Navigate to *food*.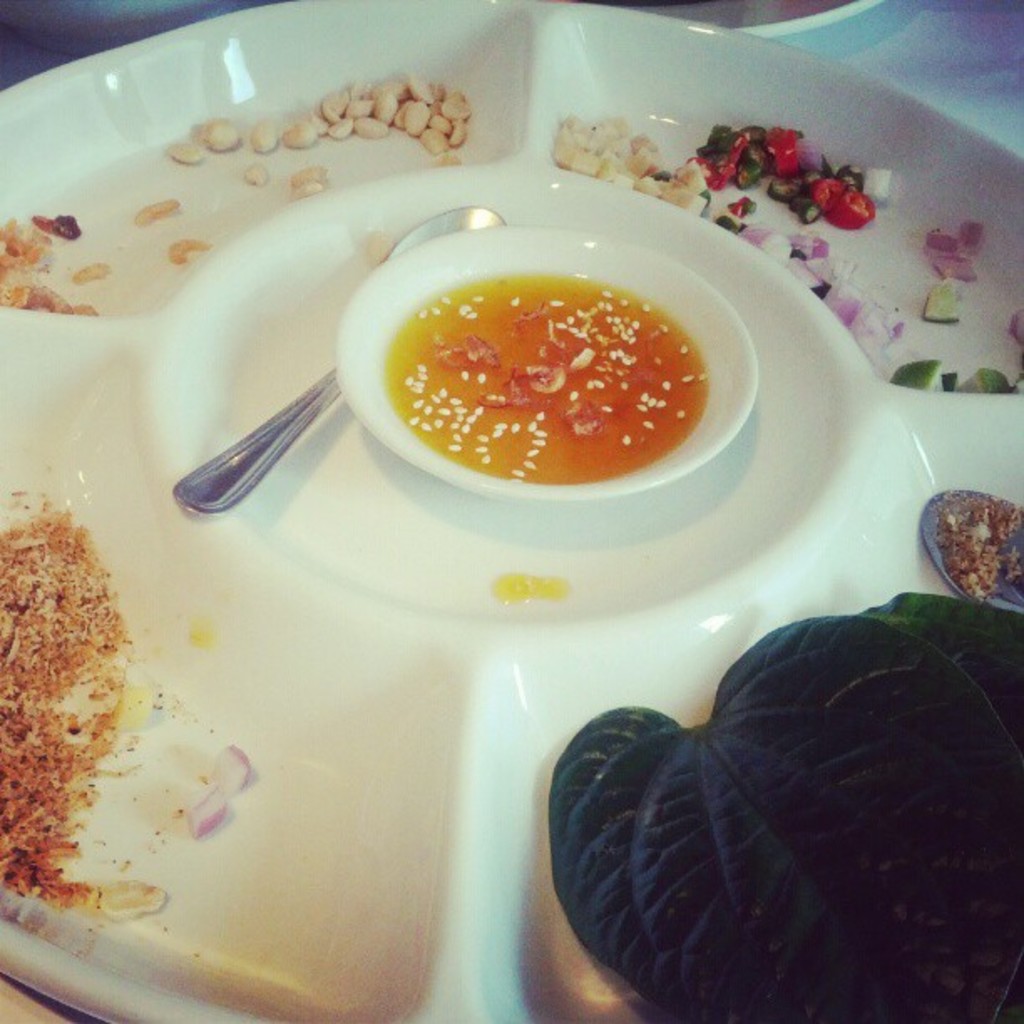
Navigation target: BBox(922, 273, 965, 326).
